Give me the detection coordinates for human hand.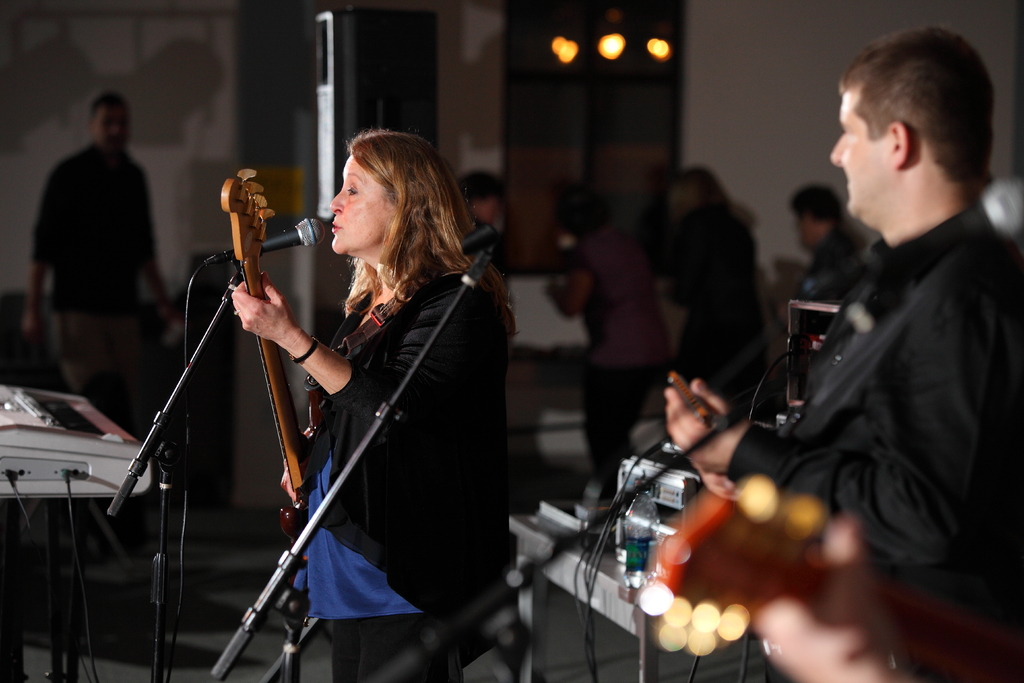
box(668, 380, 738, 468).
